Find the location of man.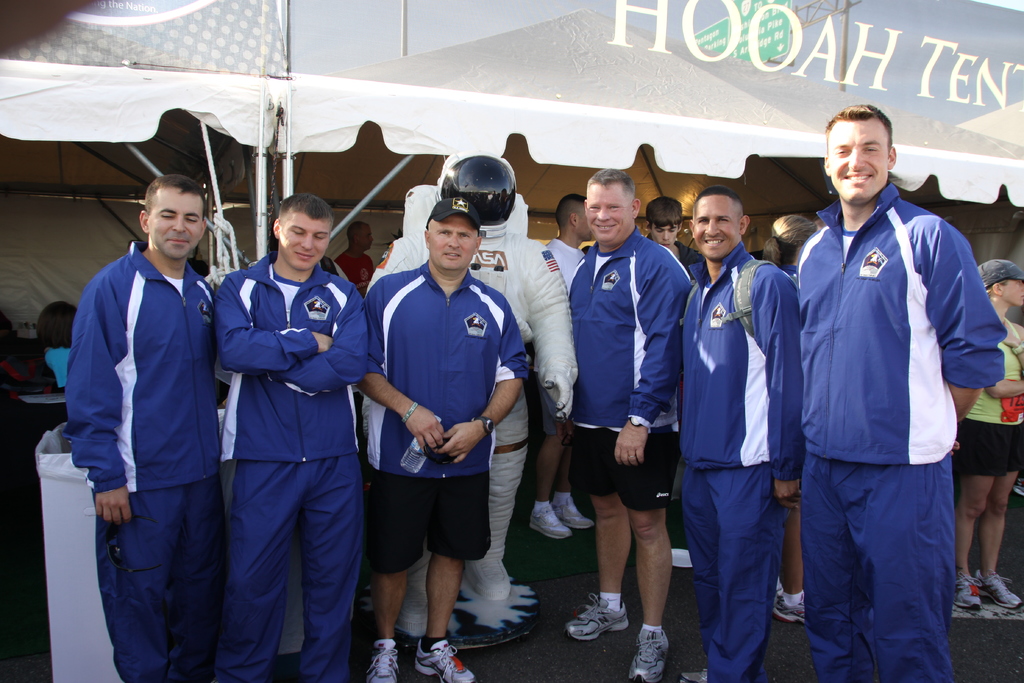
Location: detection(797, 104, 1004, 682).
